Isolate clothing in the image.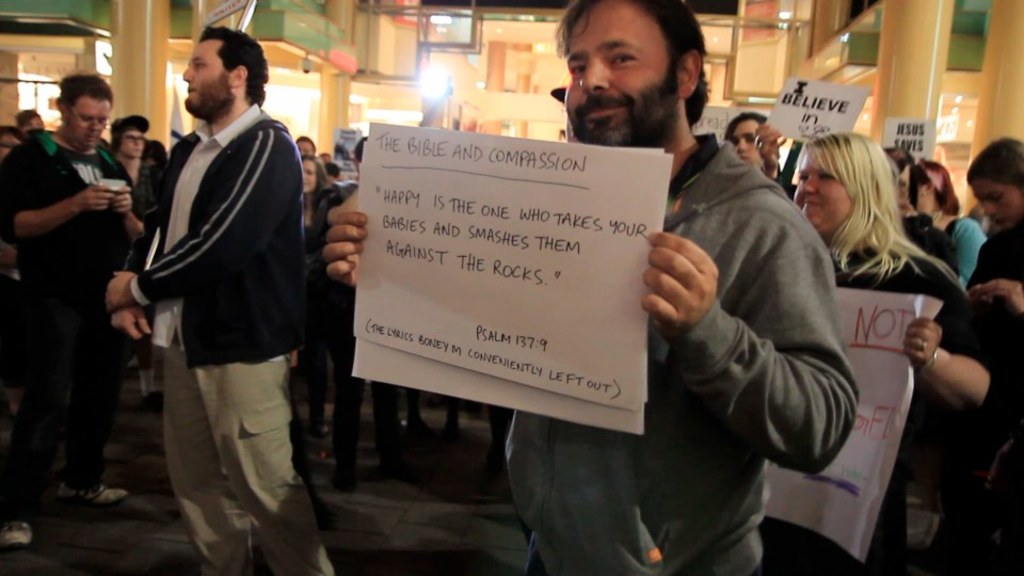
Isolated region: [left=118, top=160, right=155, bottom=274].
